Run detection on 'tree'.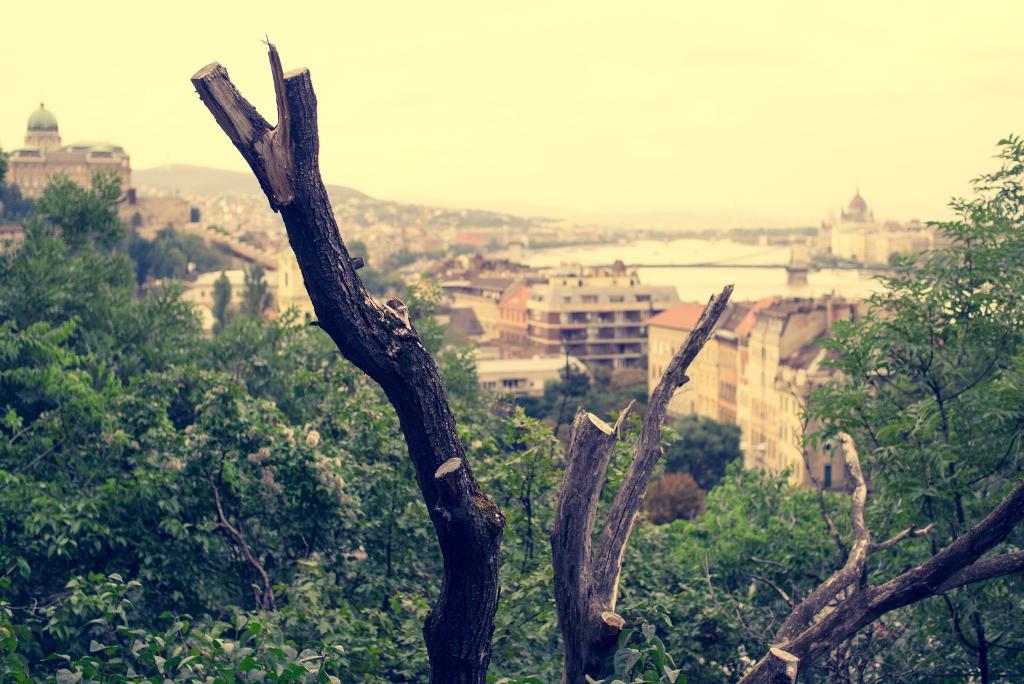
Result: [x1=125, y1=222, x2=245, y2=282].
